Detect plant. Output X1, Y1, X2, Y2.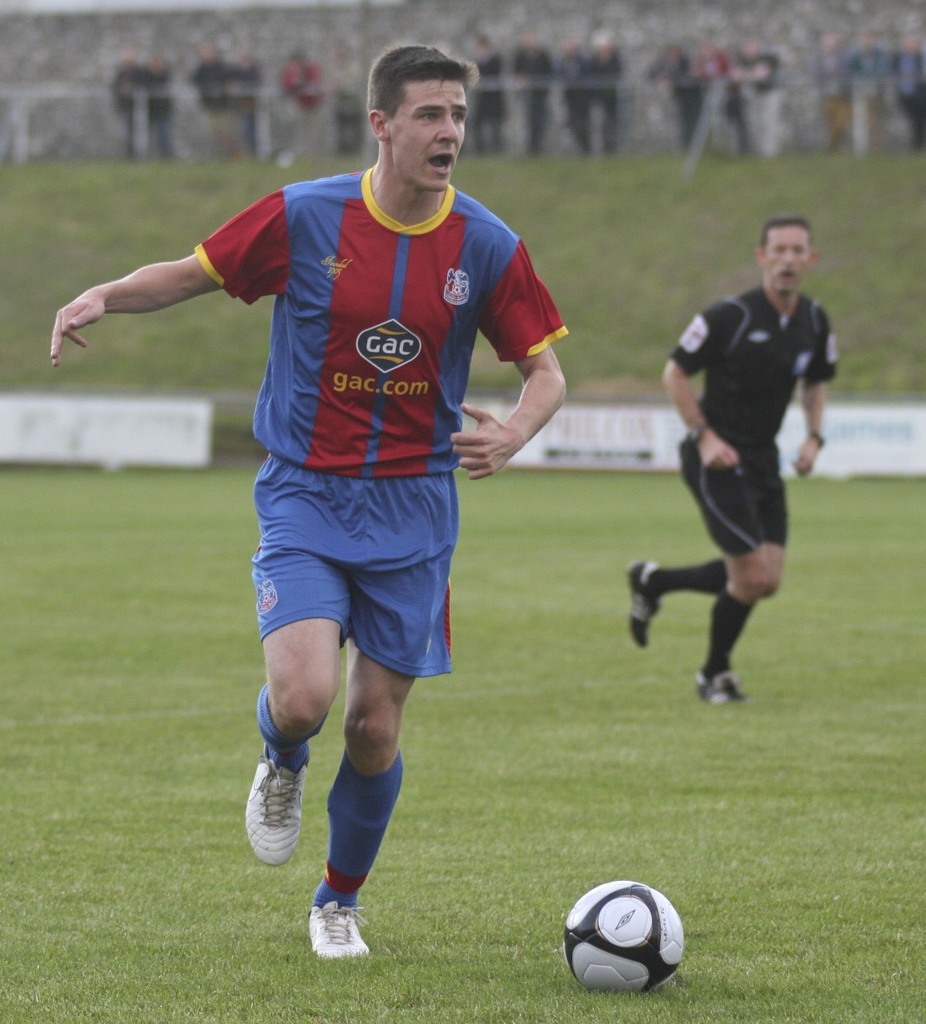
0, 134, 925, 407.
